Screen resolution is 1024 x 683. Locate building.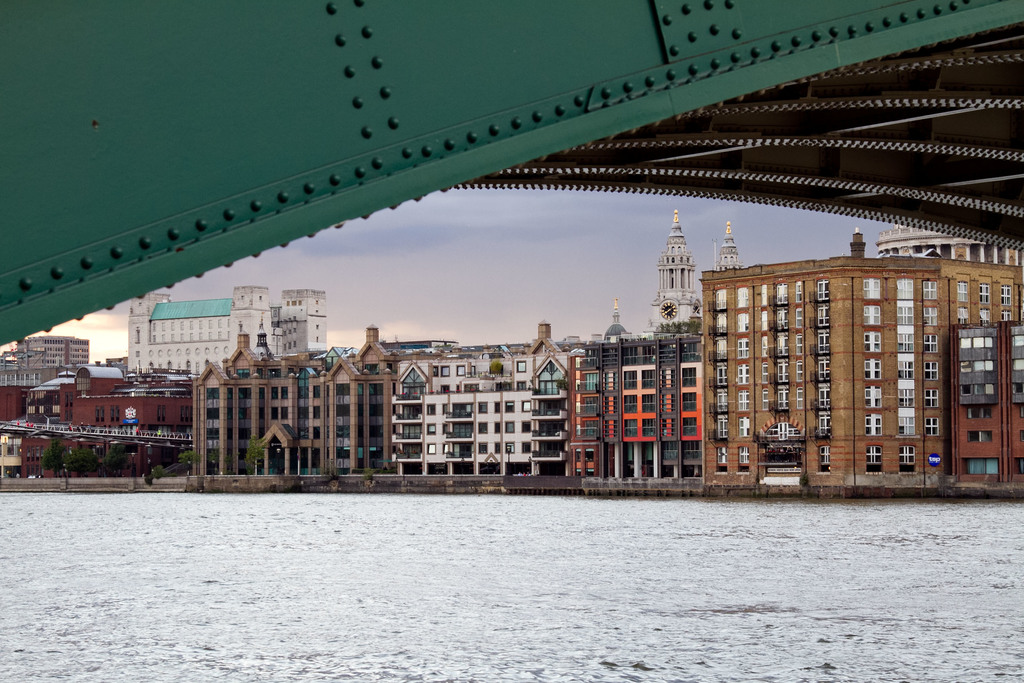
bbox(193, 327, 401, 490).
